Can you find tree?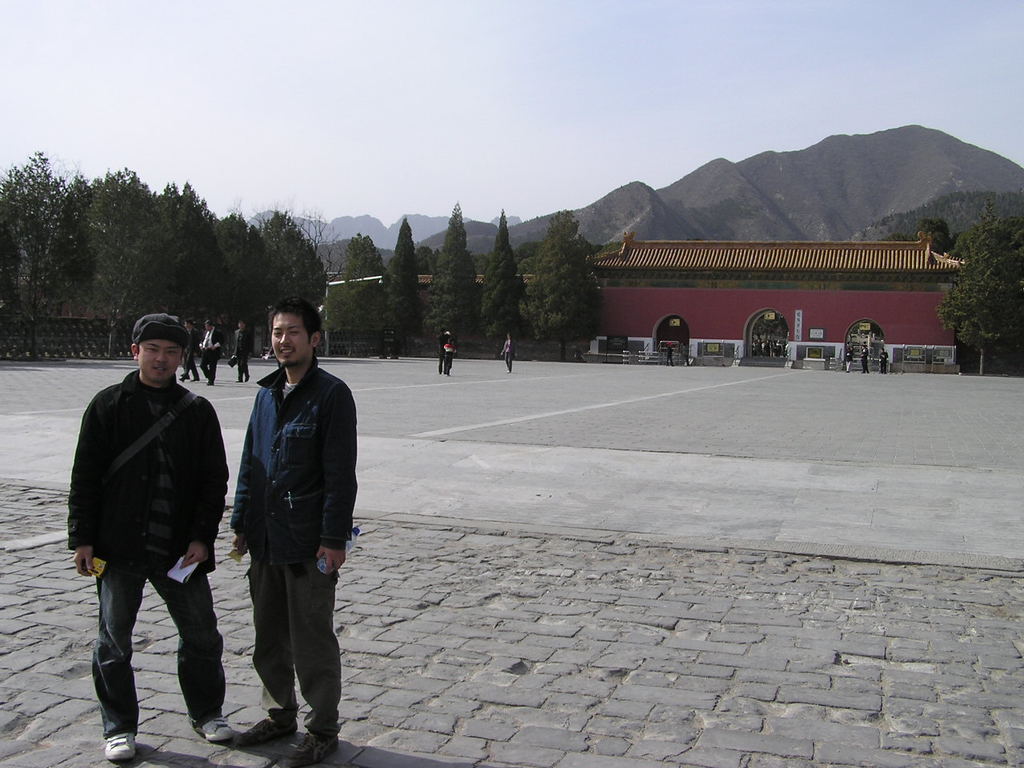
Yes, bounding box: (326, 233, 384, 356).
